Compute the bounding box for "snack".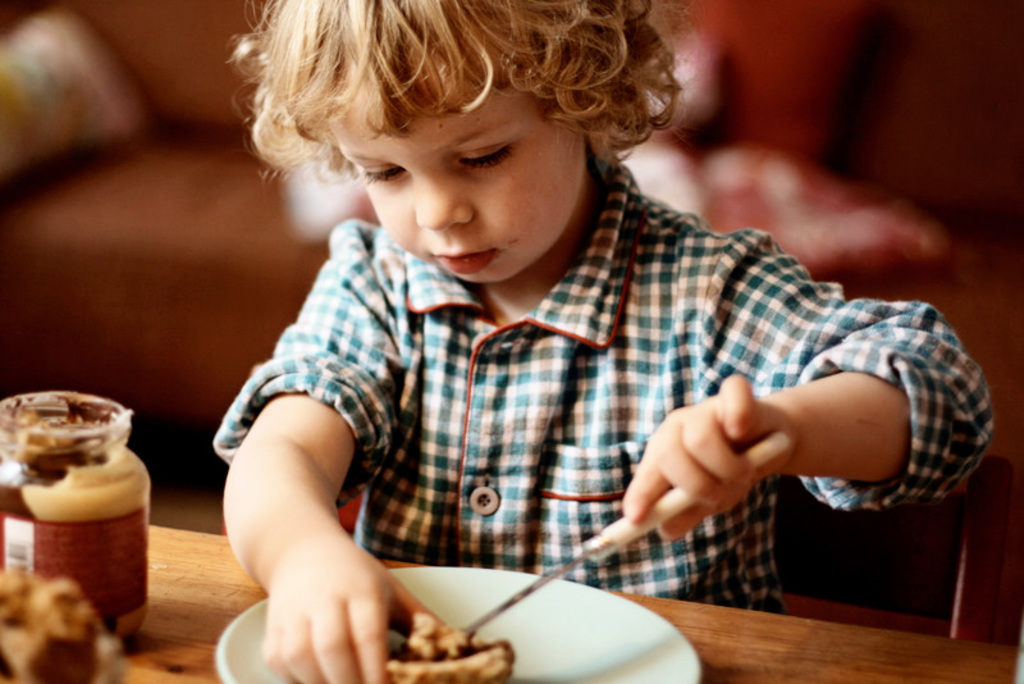
0:569:116:683.
